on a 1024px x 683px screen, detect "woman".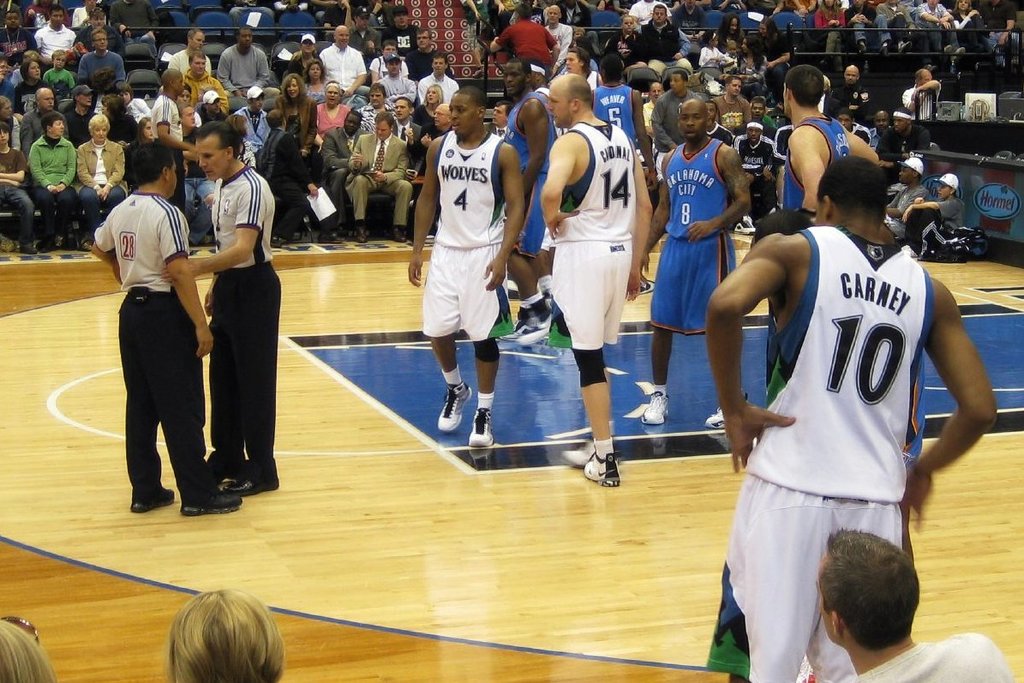
<box>412,87,444,133</box>.
